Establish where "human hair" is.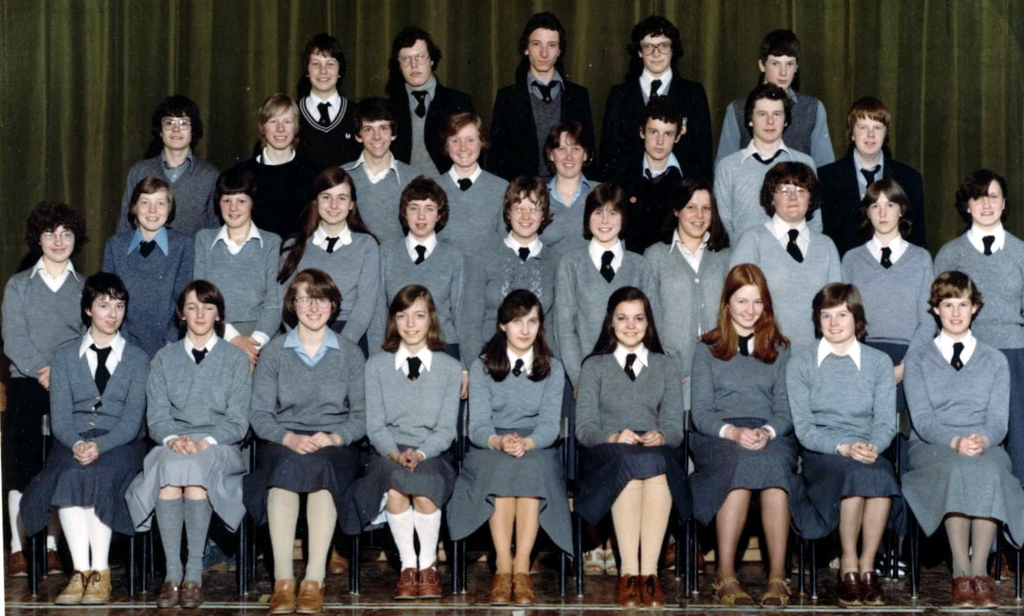
Established at x1=637 y1=96 x2=690 y2=141.
